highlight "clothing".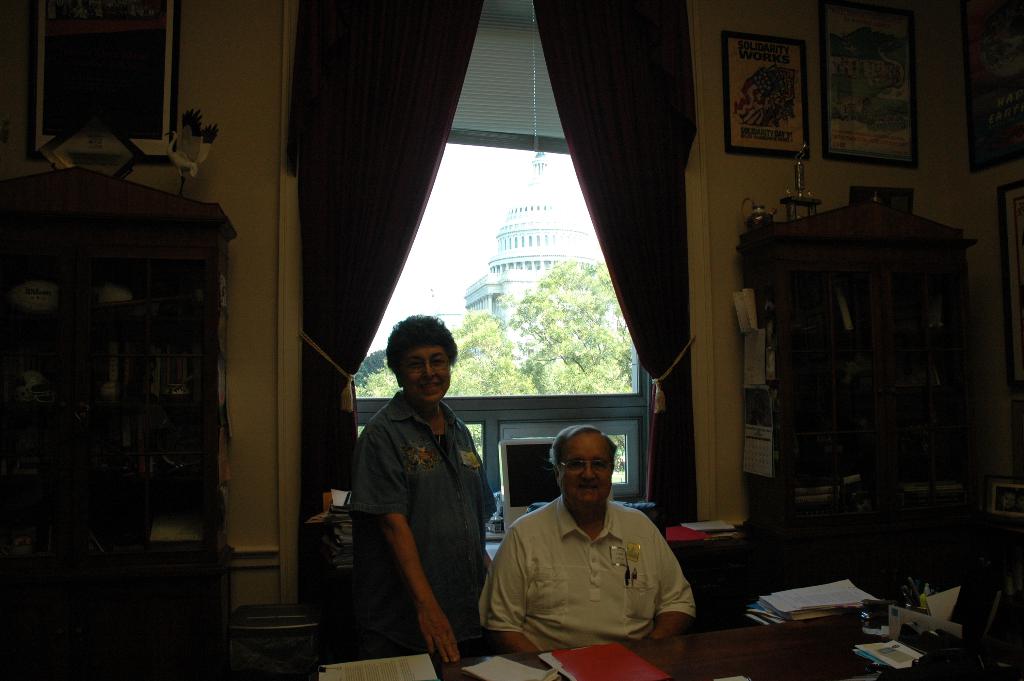
Highlighted region: [x1=484, y1=485, x2=712, y2=652].
